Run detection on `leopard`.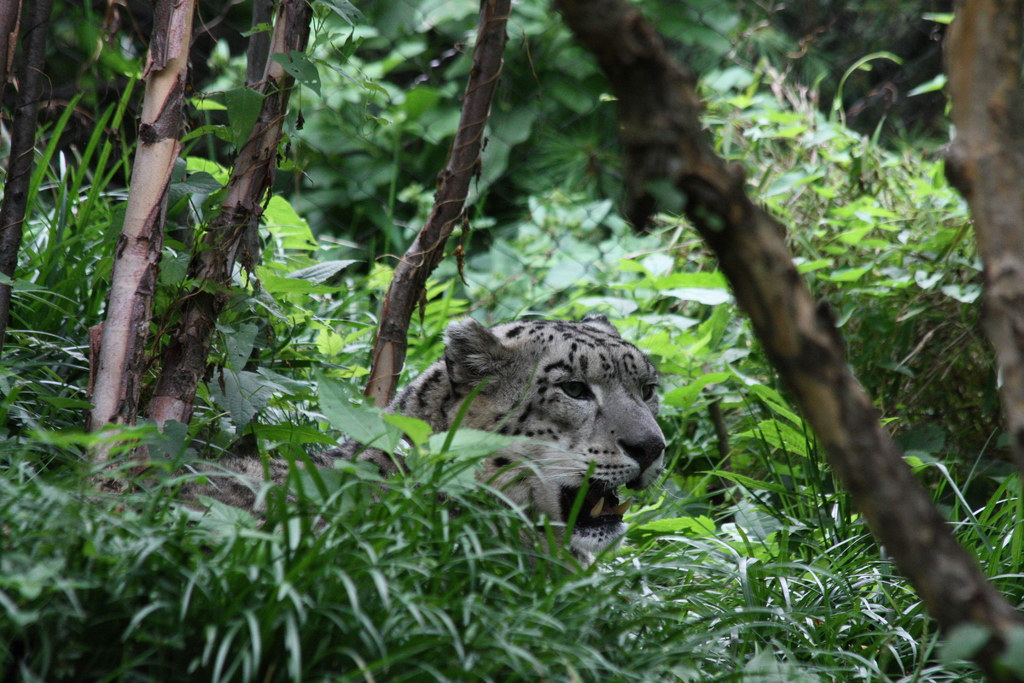
Result: x1=105 y1=314 x2=668 y2=559.
